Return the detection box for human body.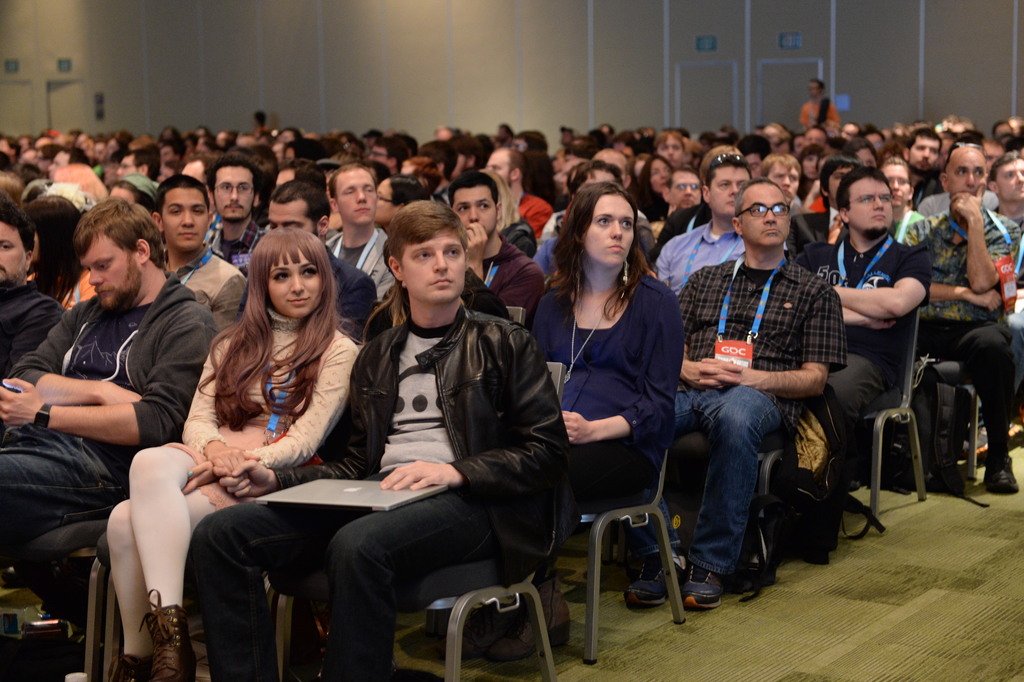
{"left": 818, "top": 156, "right": 957, "bottom": 547}.
